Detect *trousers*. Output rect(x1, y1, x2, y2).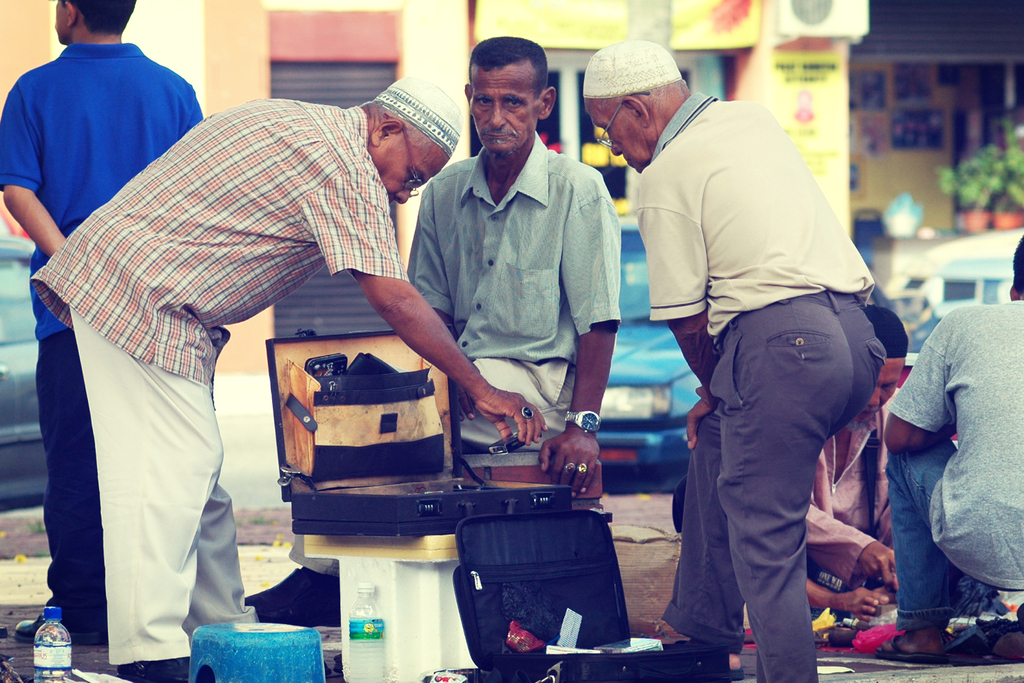
rect(38, 333, 110, 639).
